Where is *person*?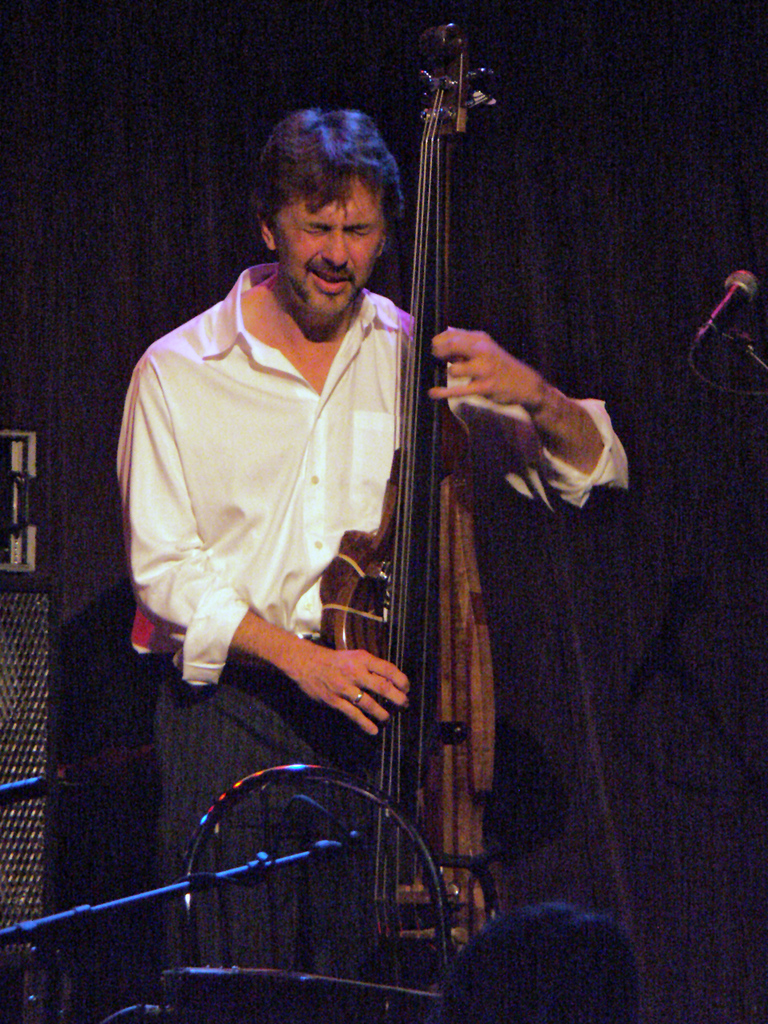
218:26:556:982.
